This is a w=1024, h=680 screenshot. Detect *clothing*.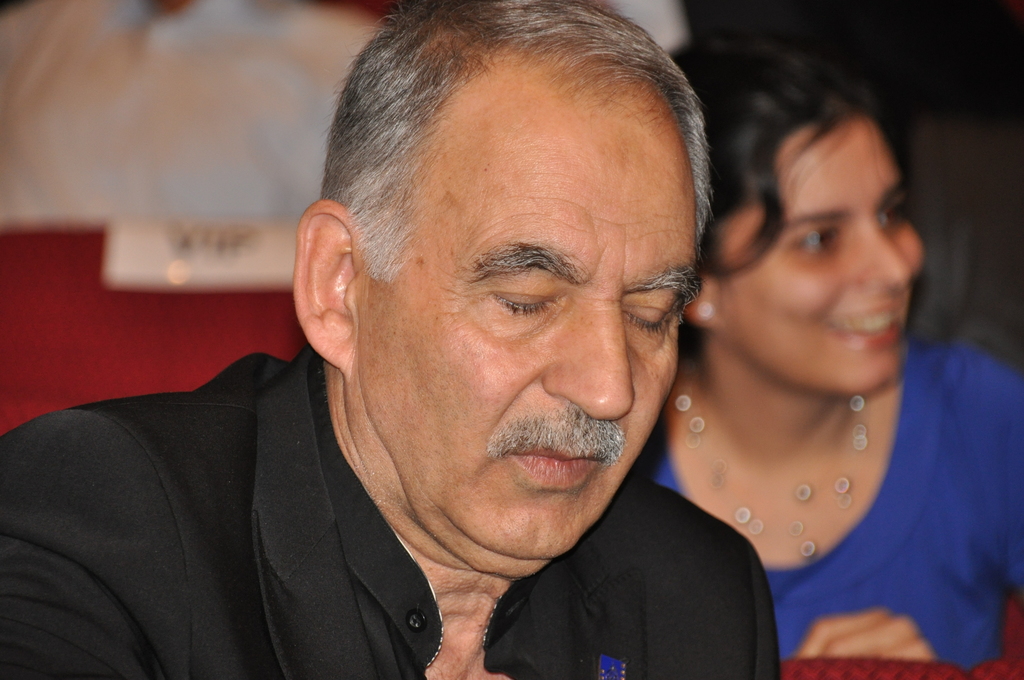
region(622, 348, 1023, 665).
